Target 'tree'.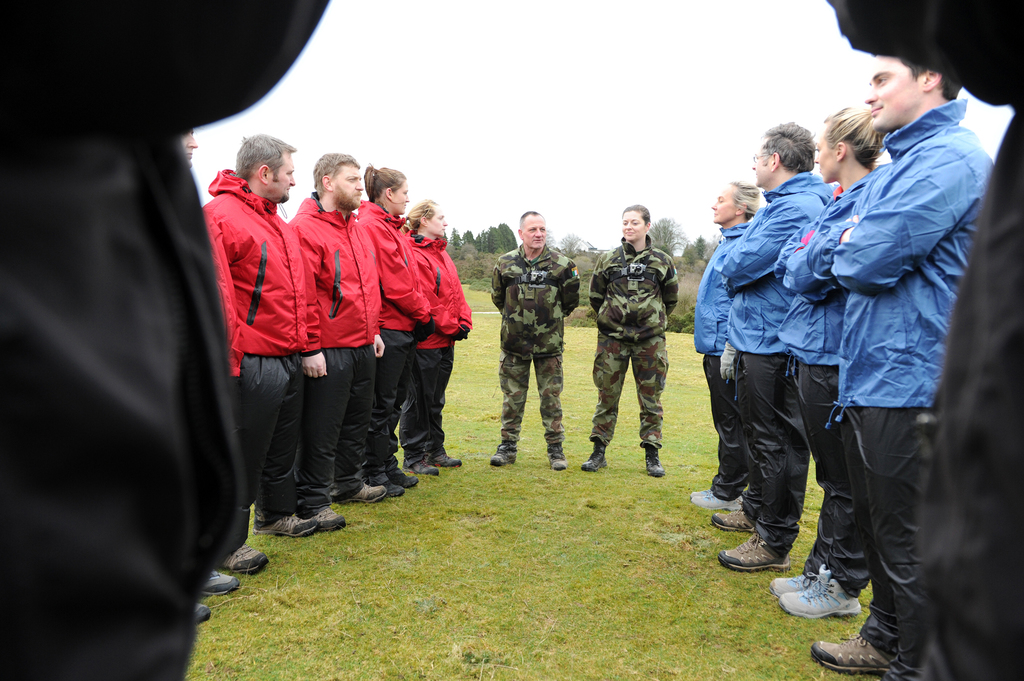
Target region: l=464, t=228, r=479, b=247.
